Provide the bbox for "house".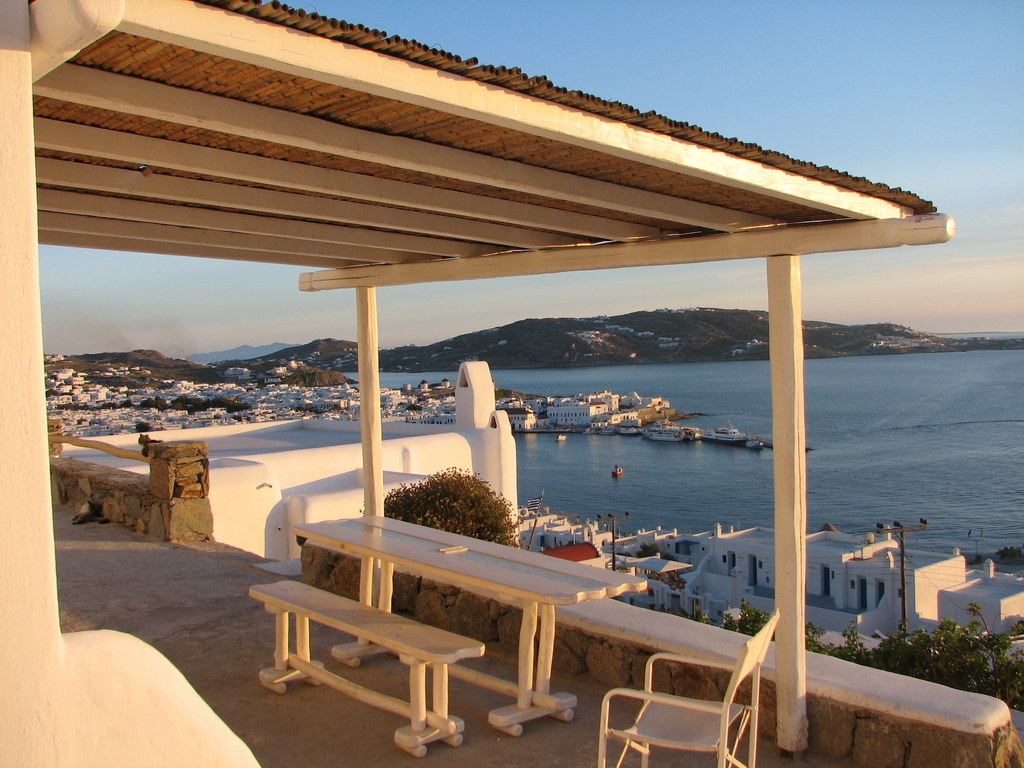
detection(520, 525, 1023, 641).
